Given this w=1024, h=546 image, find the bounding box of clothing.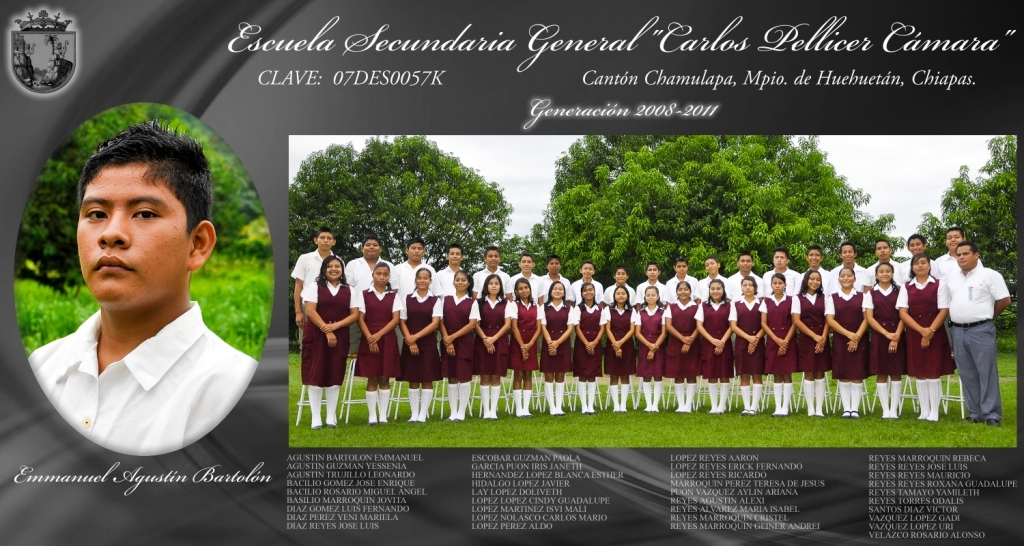
box(661, 300, 698, 376).
